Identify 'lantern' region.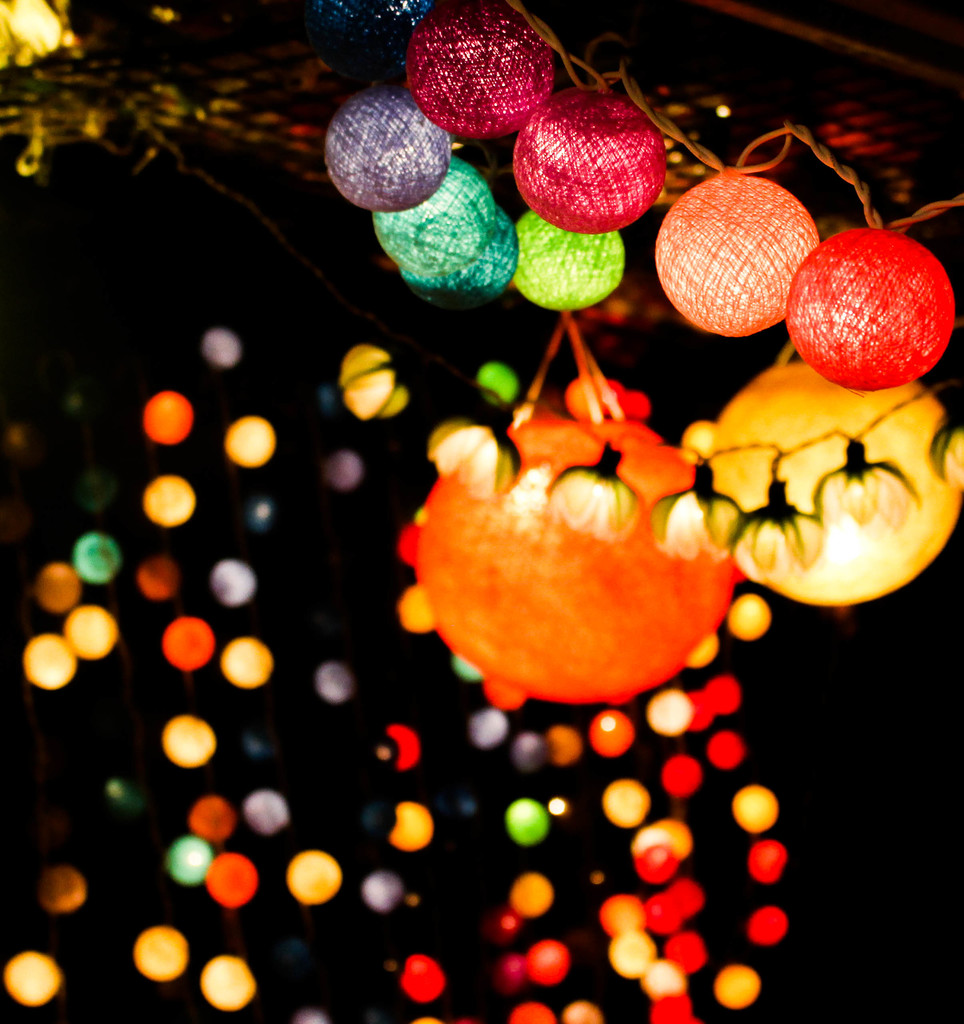
Region: x1=286 y1=854 x2=341 y2=905.
